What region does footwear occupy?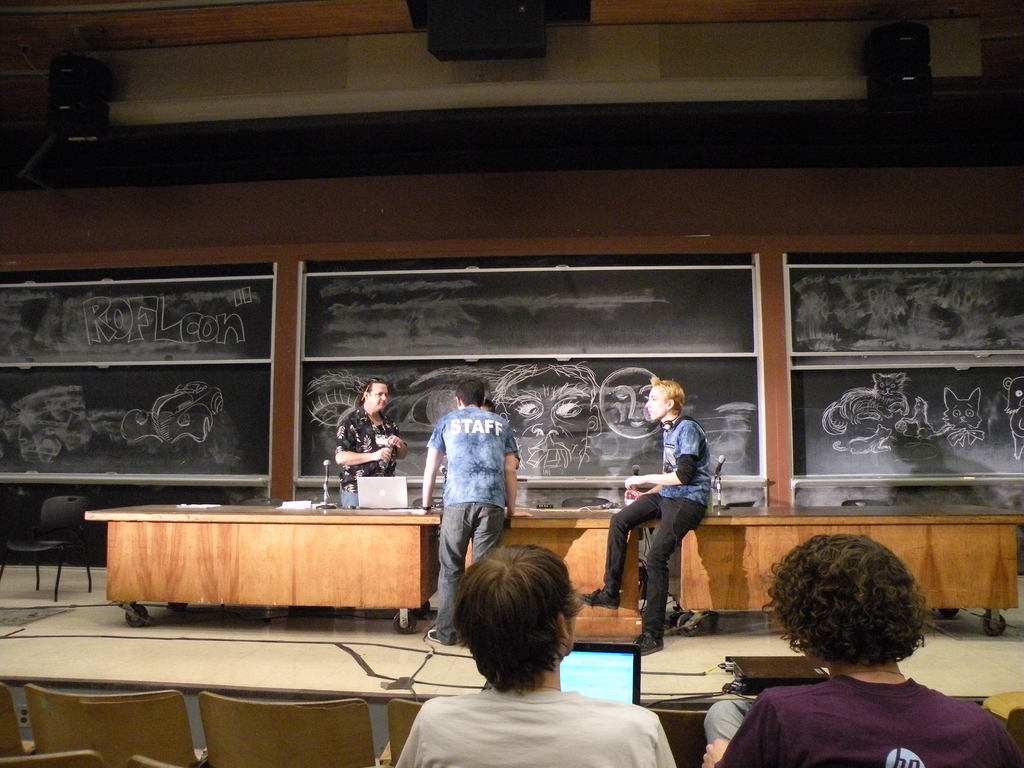
BBox(632, 624, 664, 650).
